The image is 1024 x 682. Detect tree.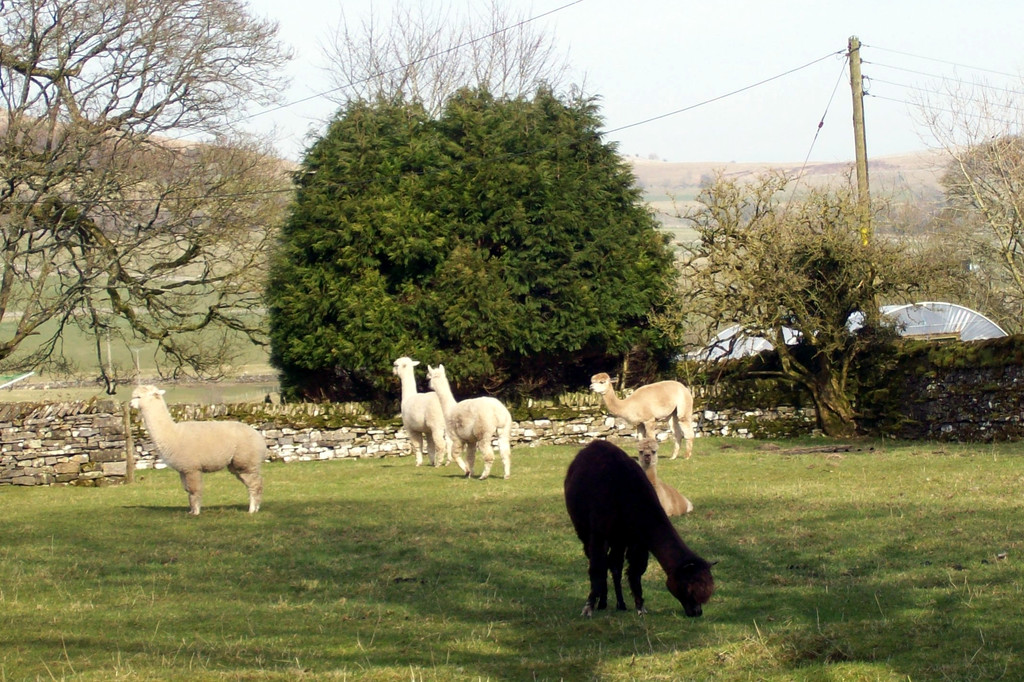
Detection: bbox(230, 86, 702, 368).
